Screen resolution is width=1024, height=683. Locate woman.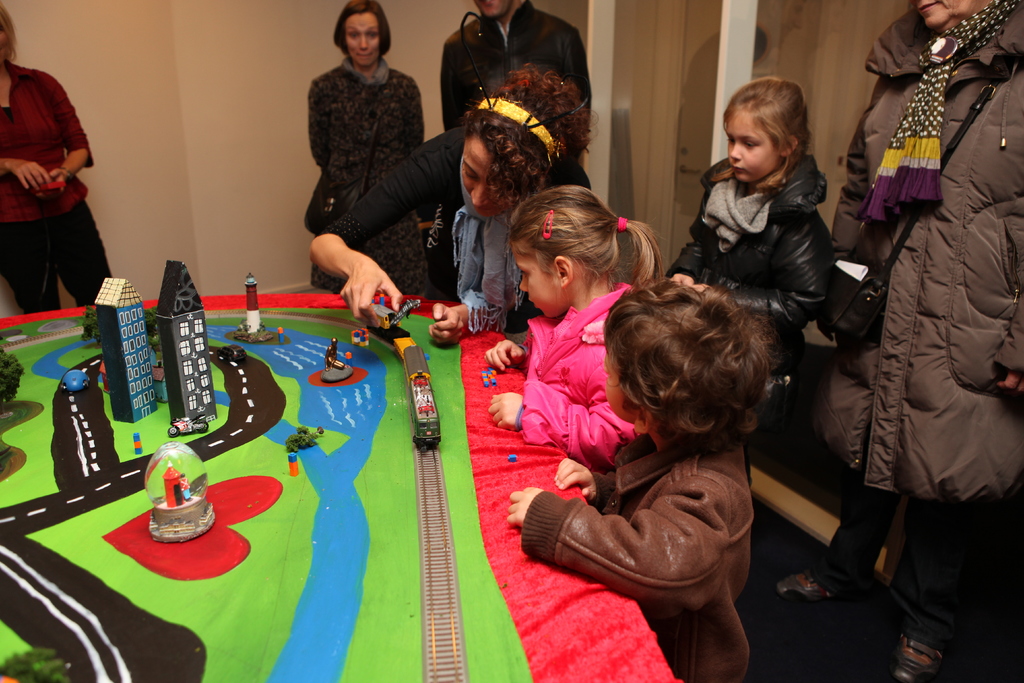
pyautogui.locateOnScreen(289, 4, 431, 284).
